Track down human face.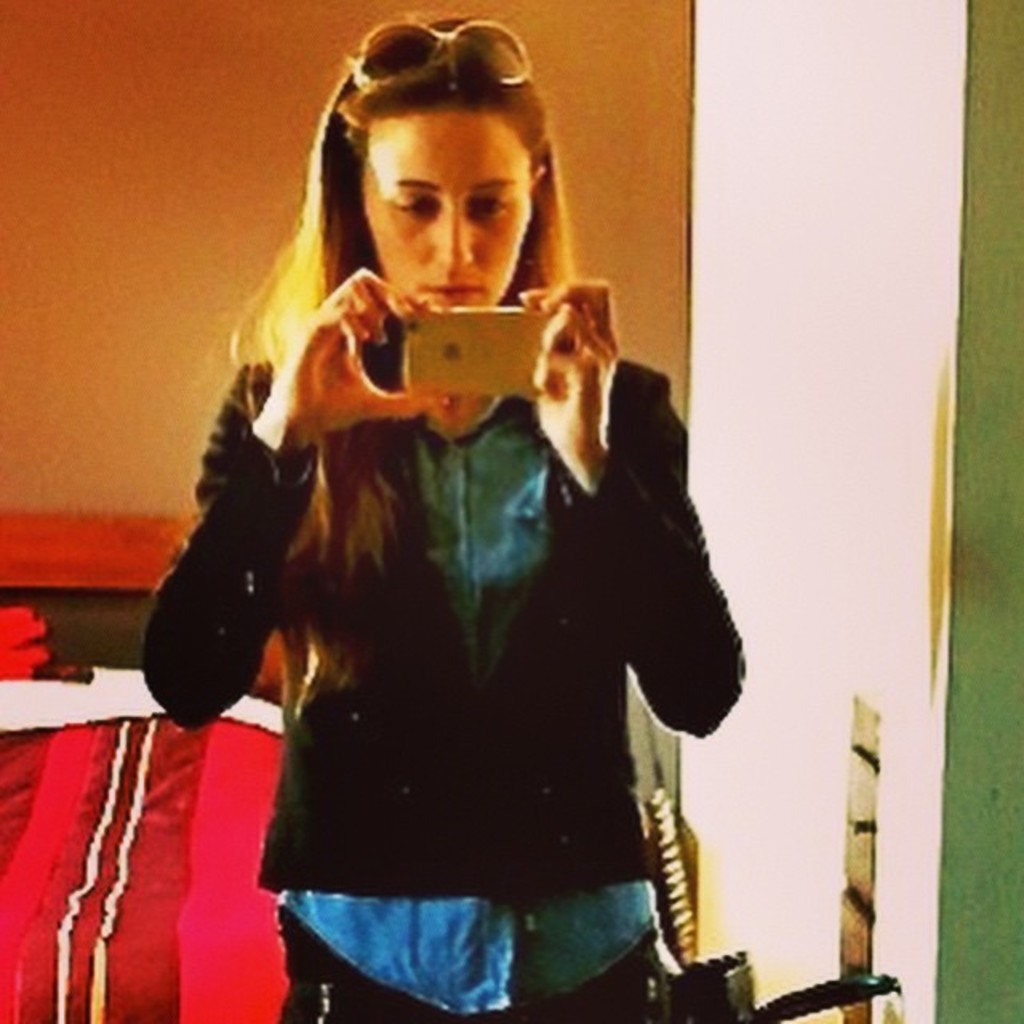
Tracked to [365,112,534,314].
